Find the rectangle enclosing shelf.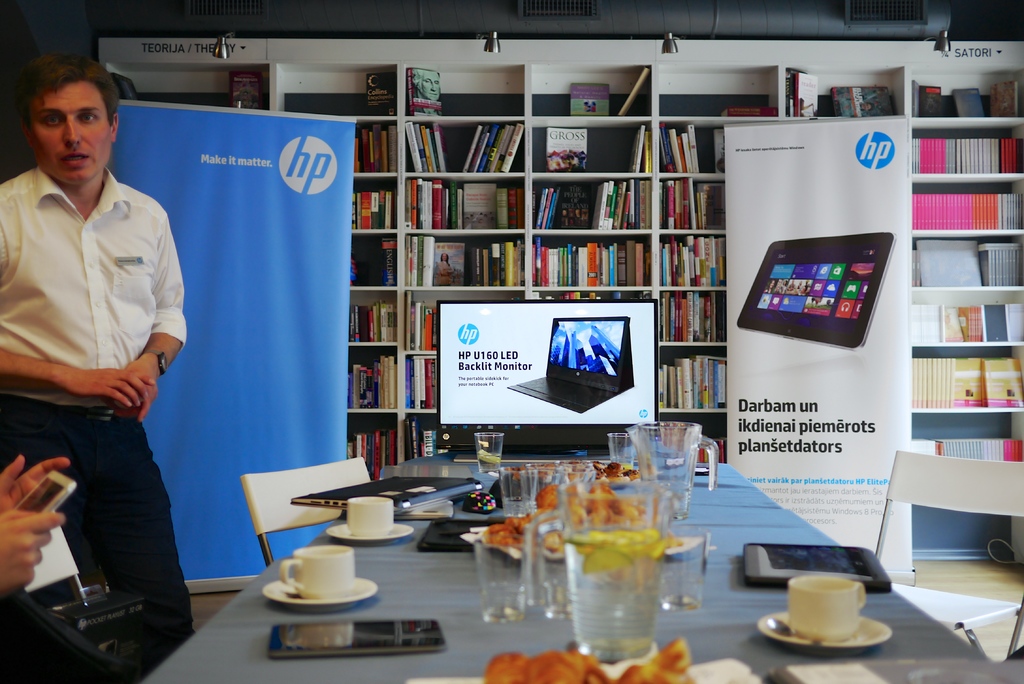
(346, 290, 399, 345).
